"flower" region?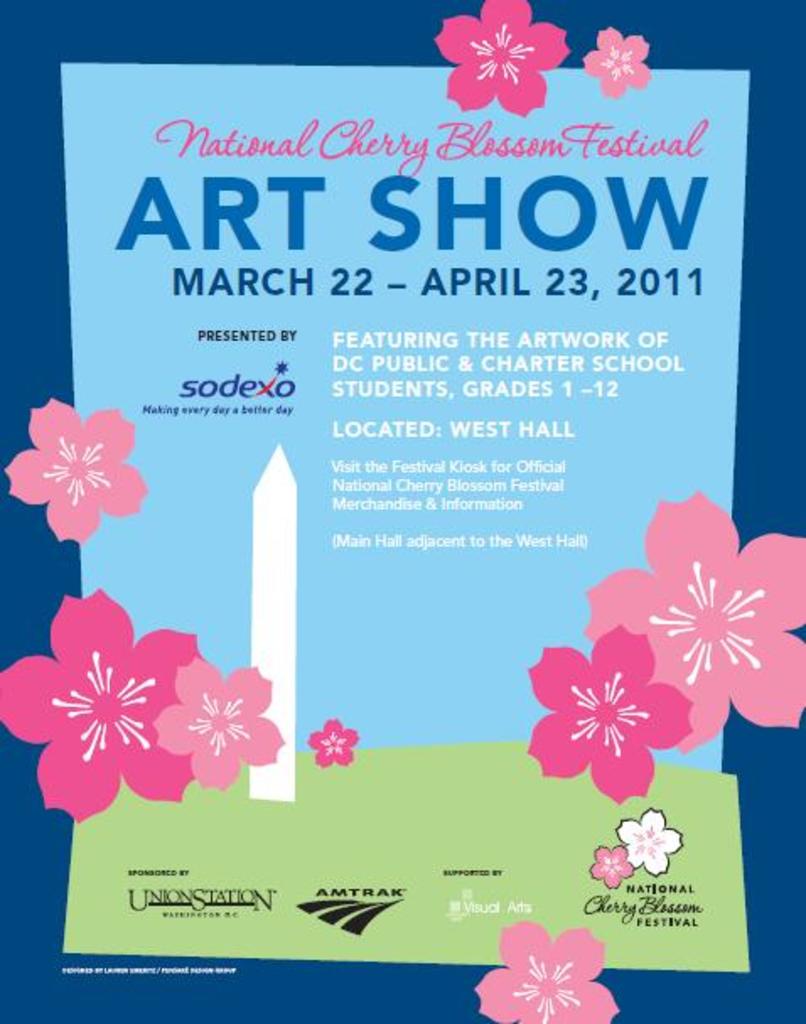
152:649:288:791
